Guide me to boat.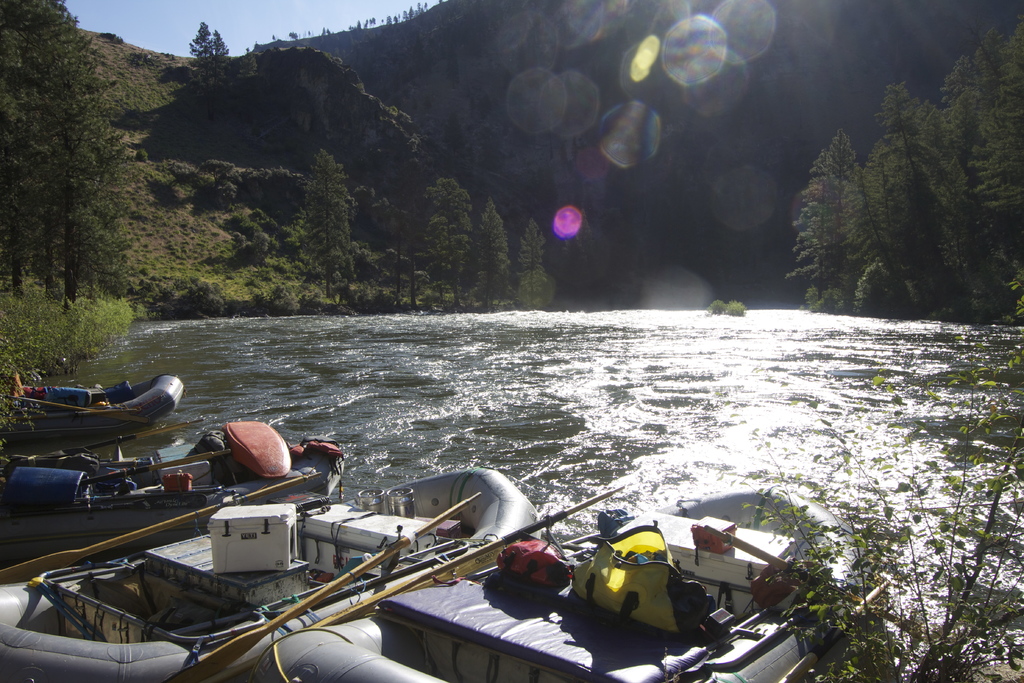
Guidance: bbox=[0, 467, 544, 682].
